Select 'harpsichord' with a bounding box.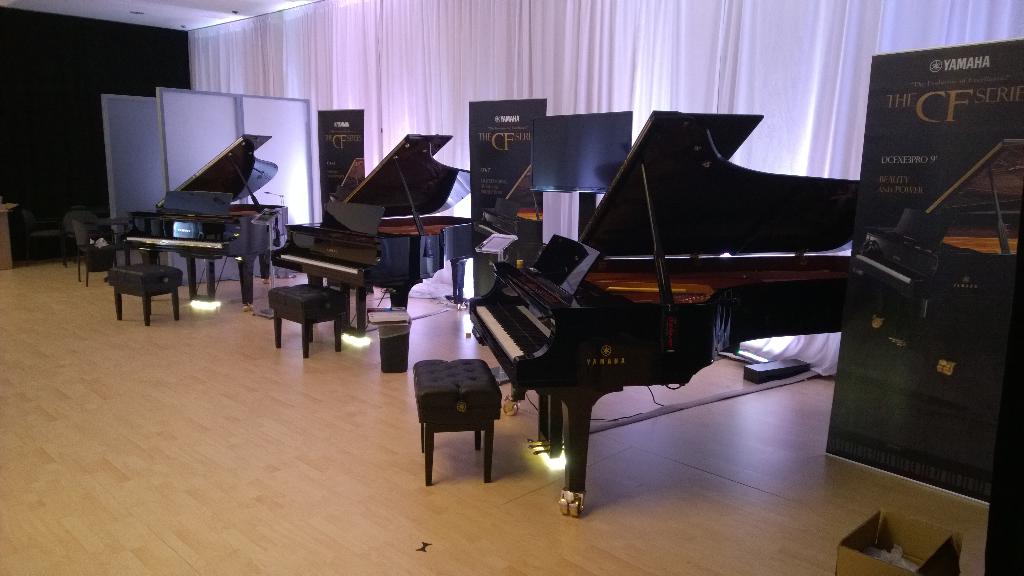
(849,132,1020,342).
